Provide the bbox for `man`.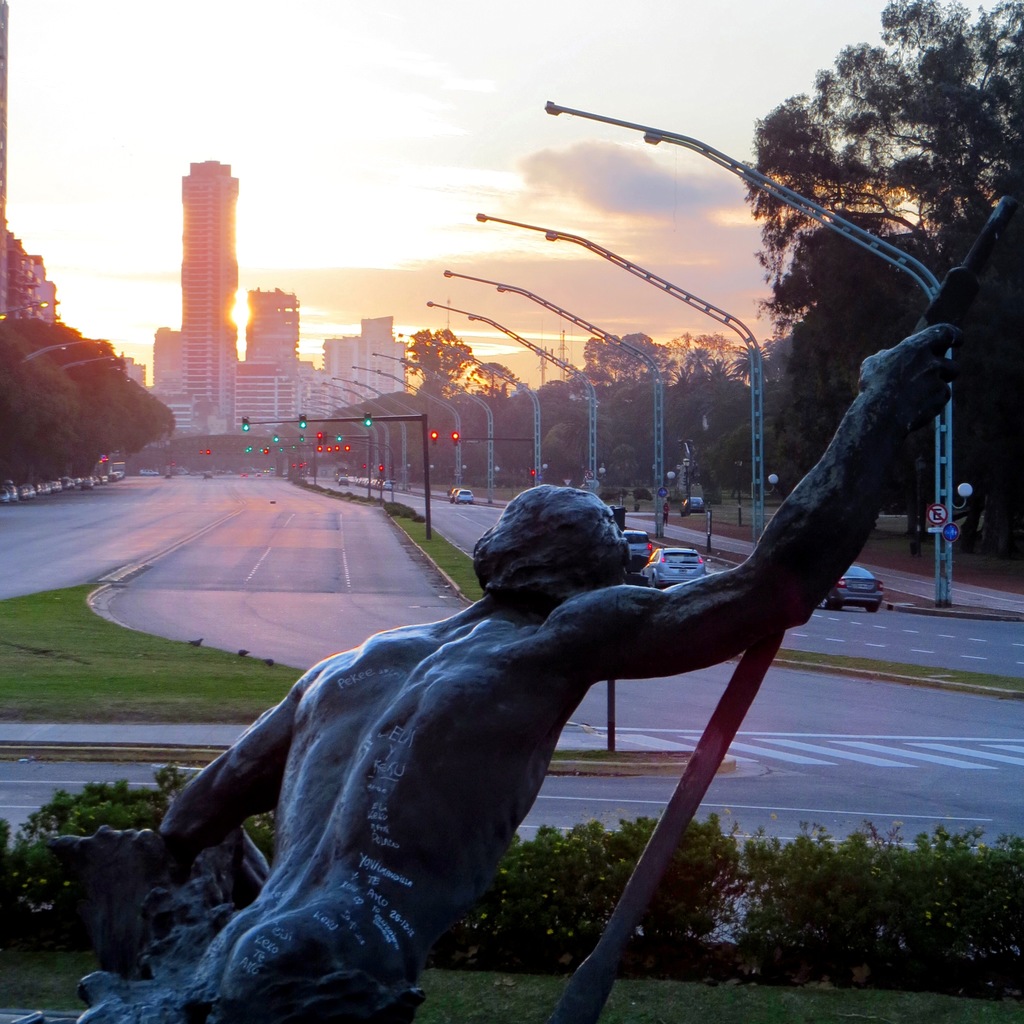
BBox(134, 464, 794, 989).
